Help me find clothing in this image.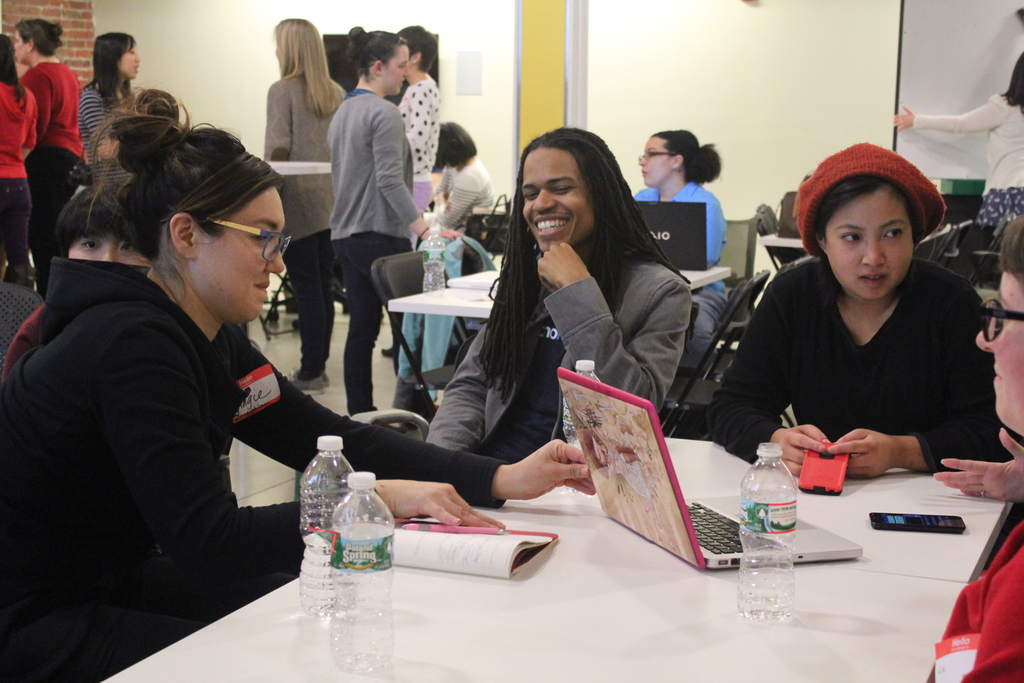
Found it: BBox(707, 252, 1012, 470).
